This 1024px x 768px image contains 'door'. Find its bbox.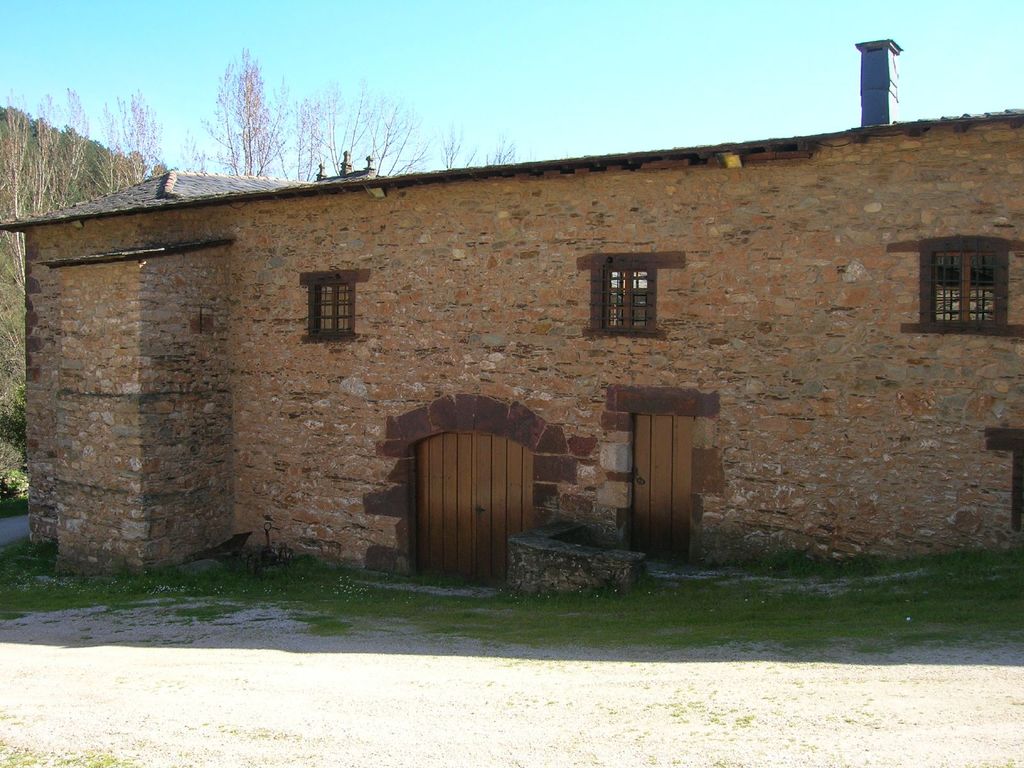
x1=606 y1=386 x2=715 y2=560.
